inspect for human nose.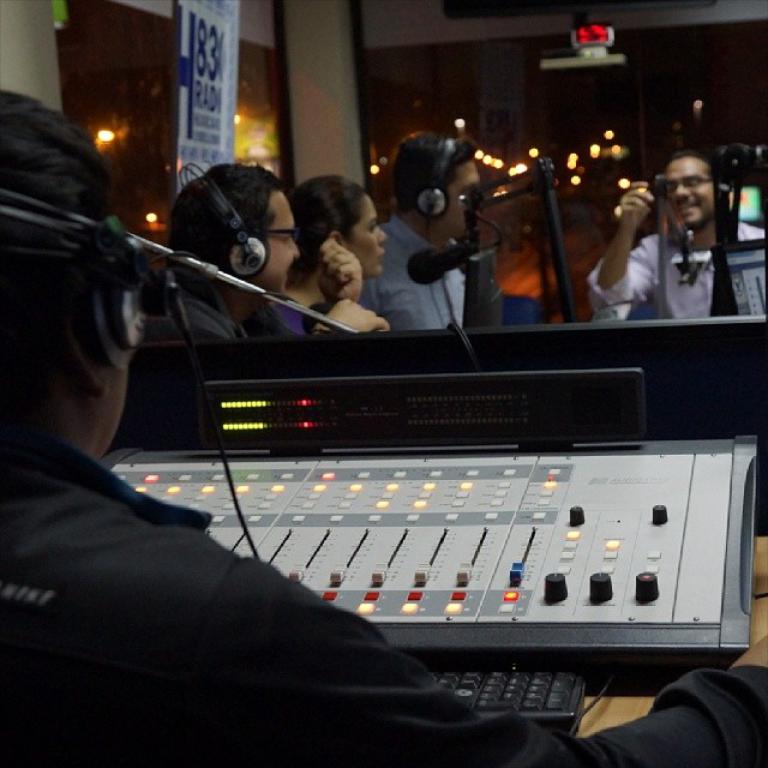
Inspection: x1=674, y1=184, x2=690, y2=196.
